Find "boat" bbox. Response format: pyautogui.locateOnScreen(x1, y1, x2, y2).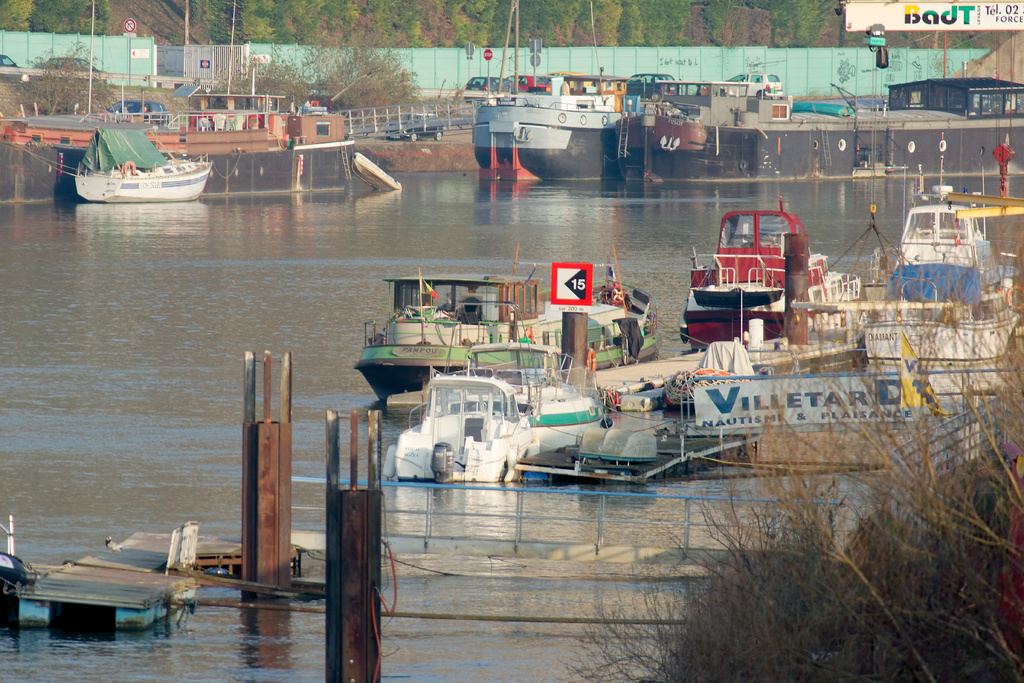
pyautogui.locateOnScreen(356, 243, 659, 400).
